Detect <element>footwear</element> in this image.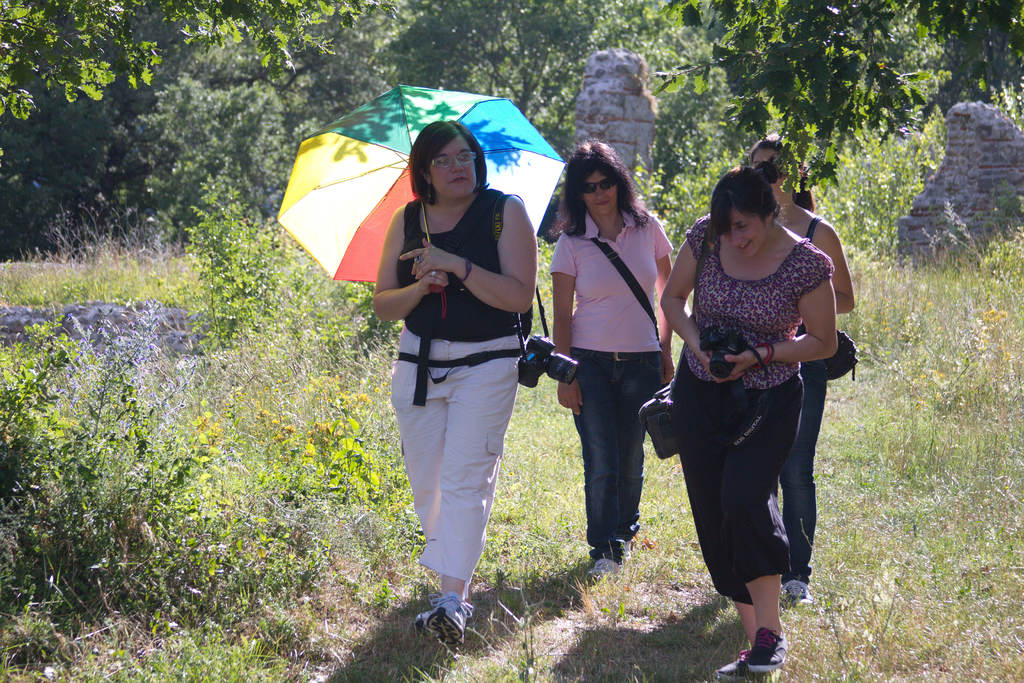
Detection: BBox(753, 625, 787, 671).
